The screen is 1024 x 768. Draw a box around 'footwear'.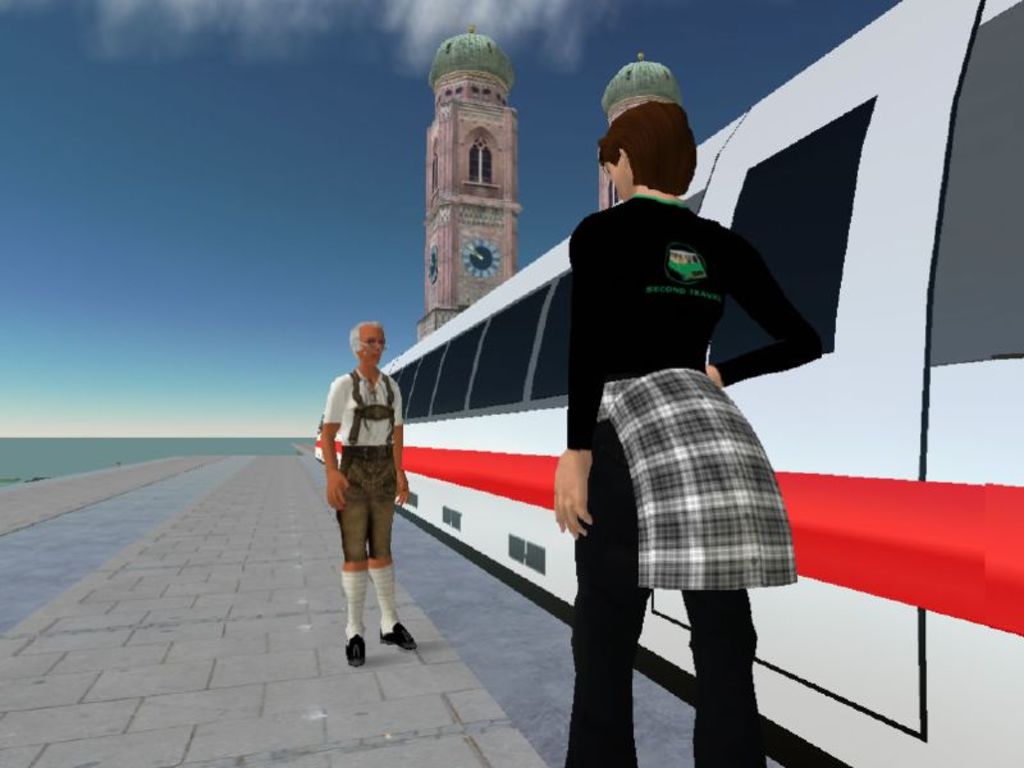
rect(378, 620, 420, 649).
